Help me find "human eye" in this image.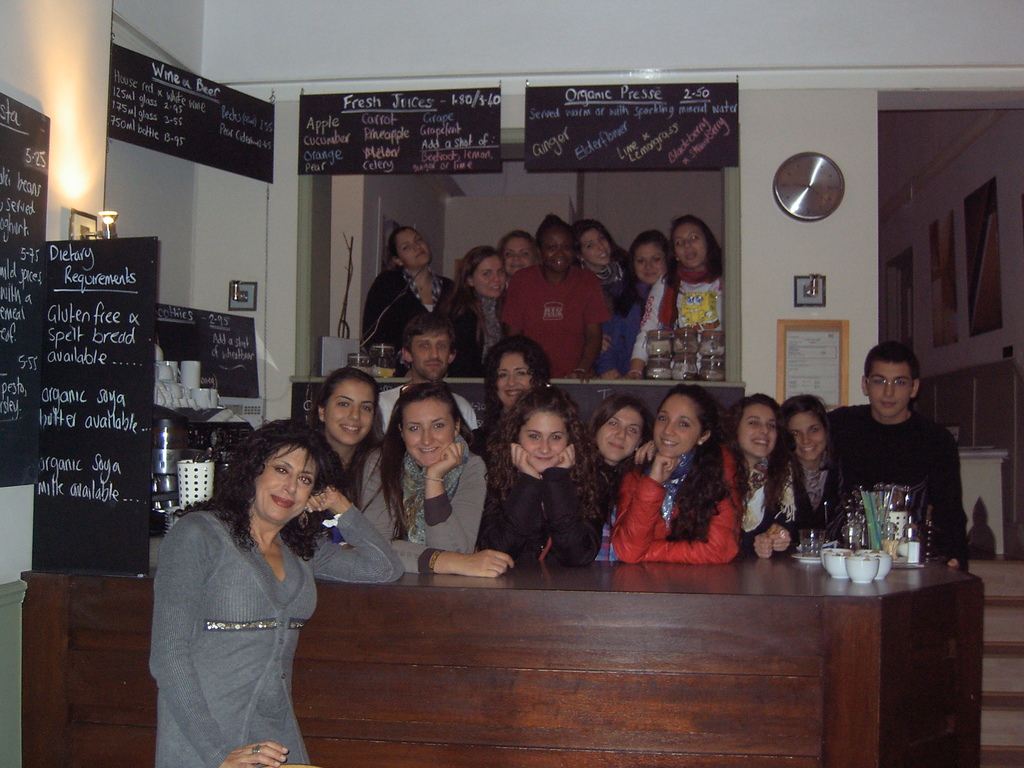
Found it: 521/250/533/258.
